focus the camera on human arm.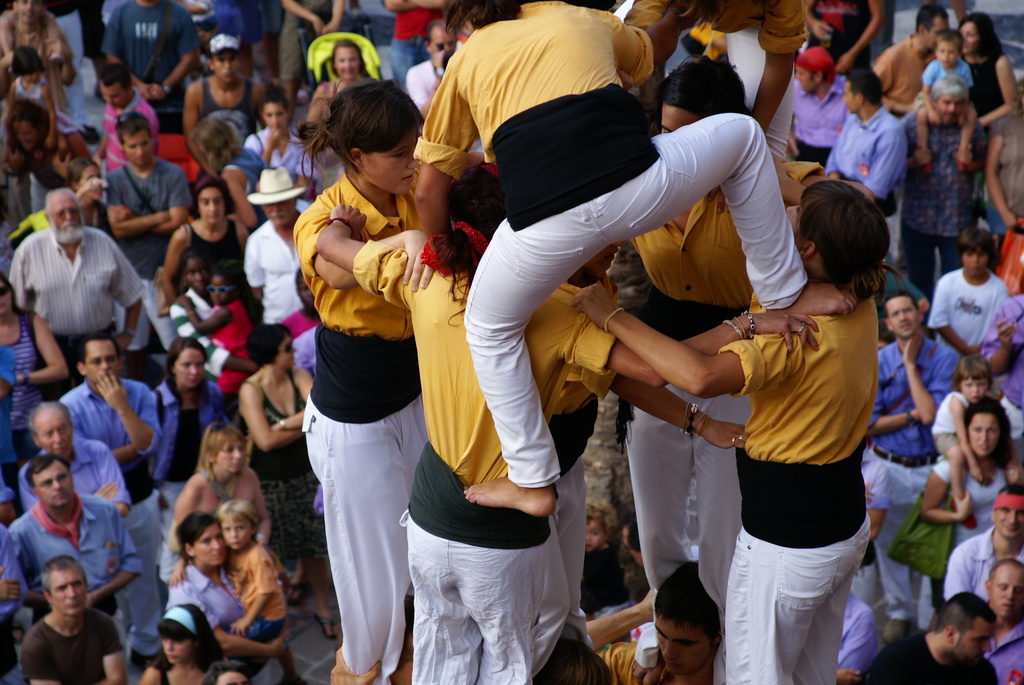
Focus region: Rect(249, 472, 273, 541).
